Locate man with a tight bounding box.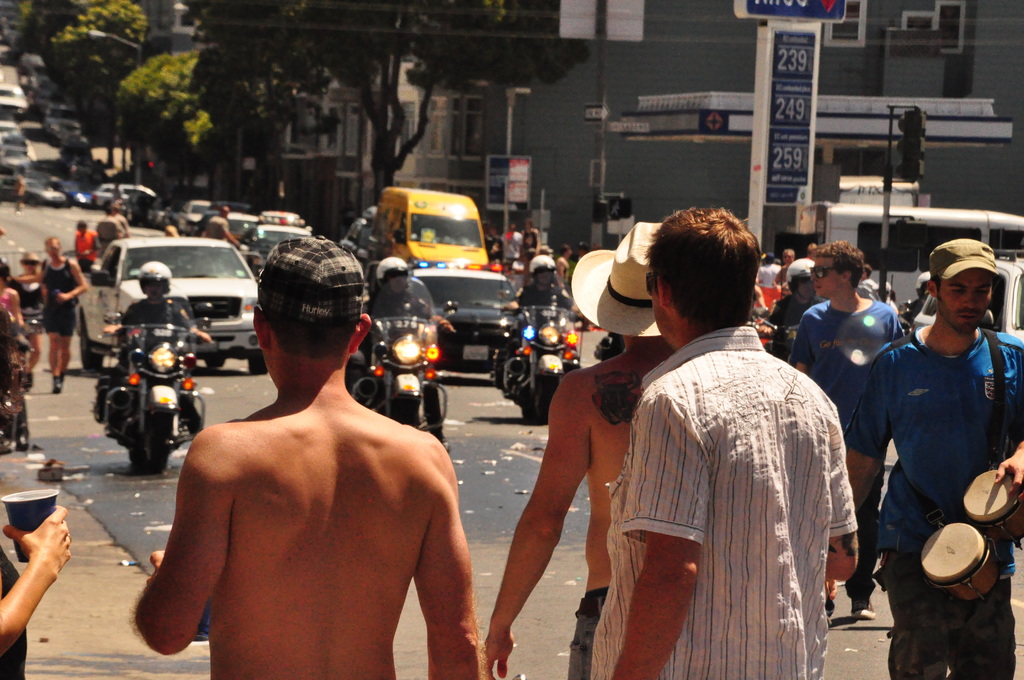
l=756, t=261, r=822, b=348.
